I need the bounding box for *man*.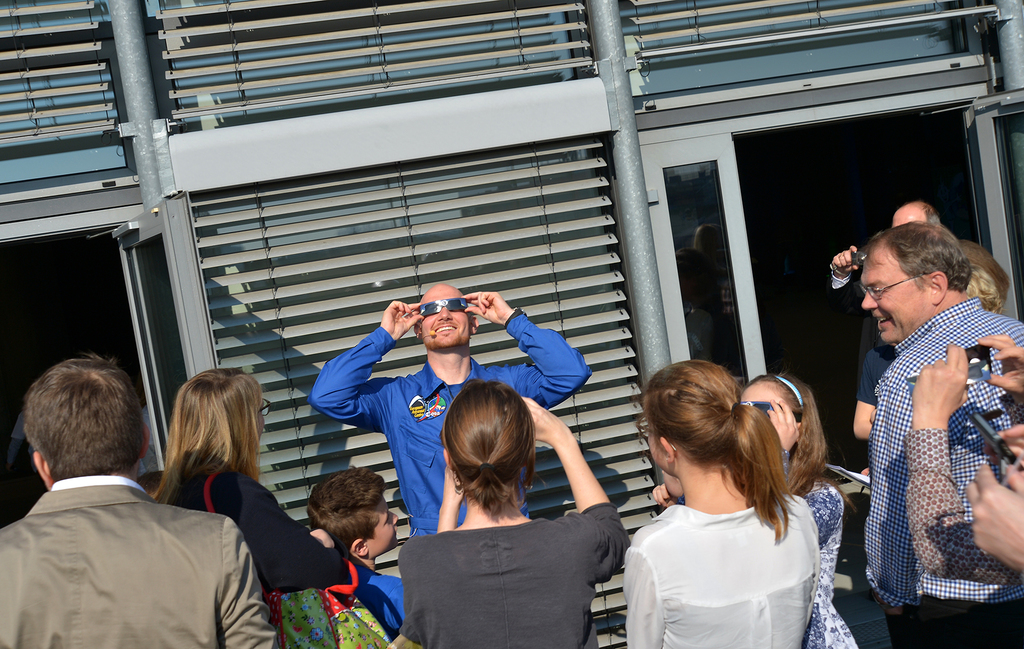
Here it is: bbox=(829, 201, 959, 365).
